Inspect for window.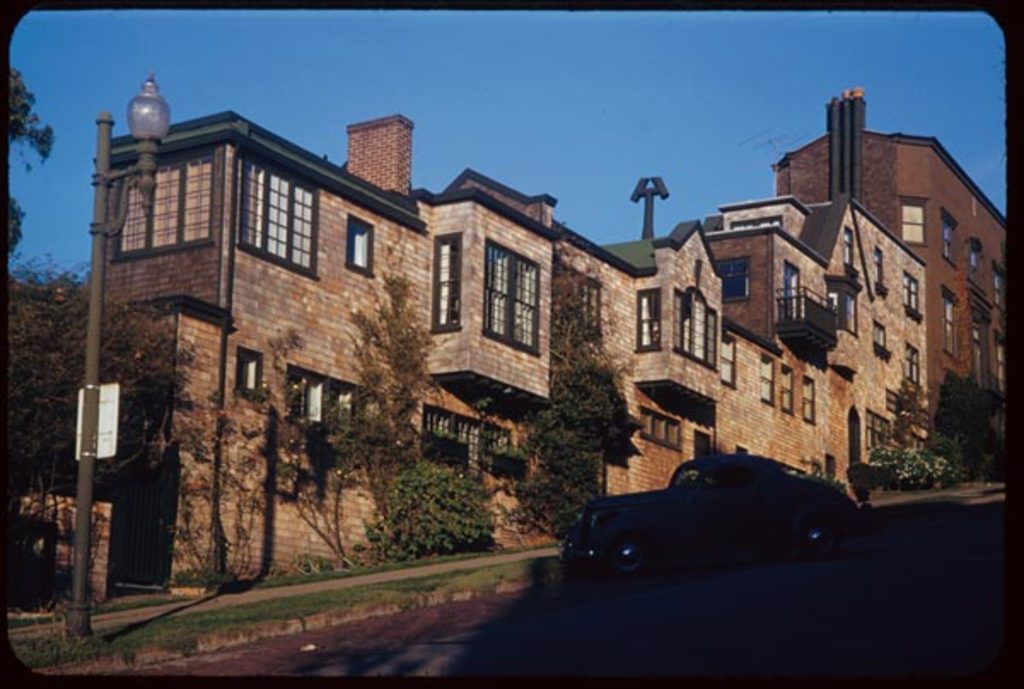
Inspection: [x1=751, y1=355, x2=773, y2=408].
